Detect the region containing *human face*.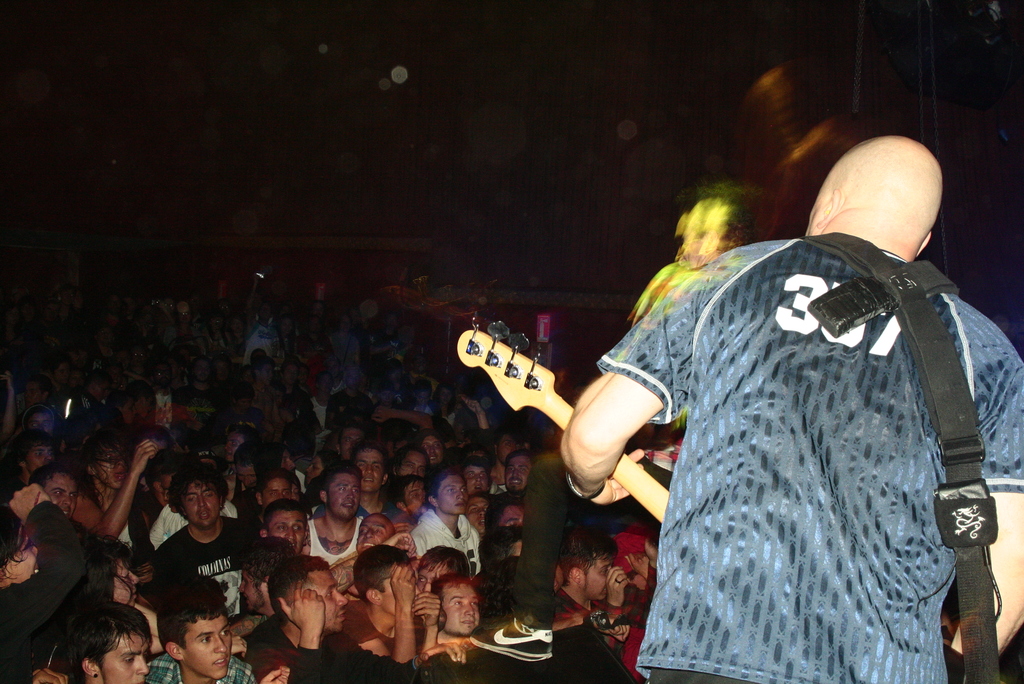
left=506, top=459, right=530, bottom=490.
